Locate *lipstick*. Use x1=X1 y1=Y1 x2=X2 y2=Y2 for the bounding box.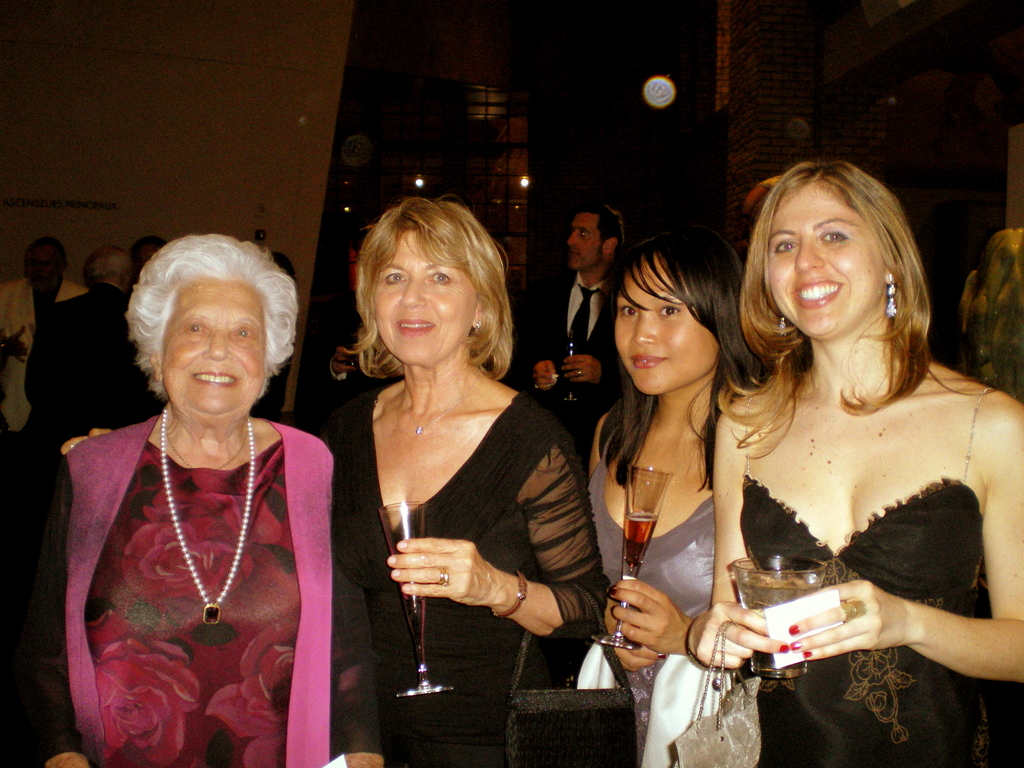
x1=392 y1=316 x2=435 y2=339.
